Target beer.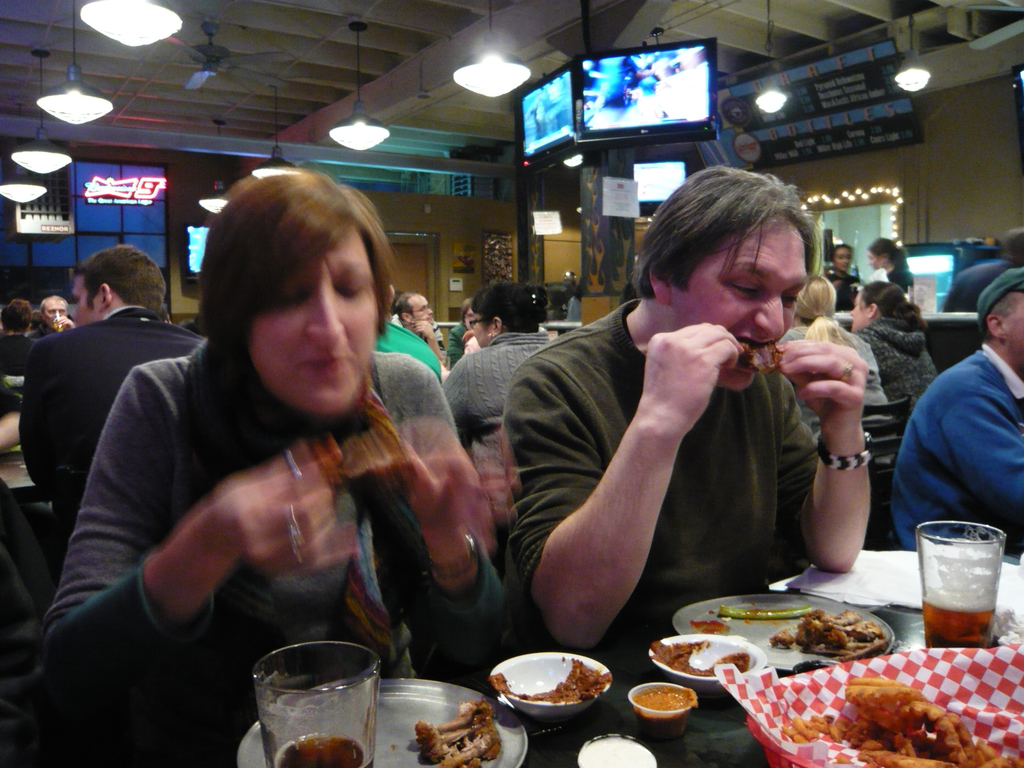
Target region: bbox(923, 600, 996, 650).
